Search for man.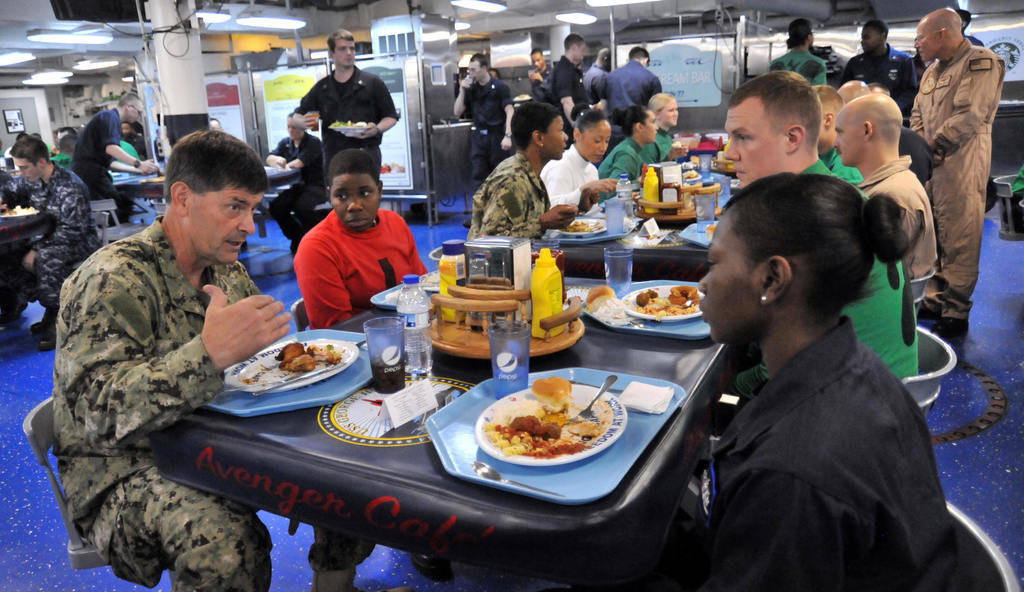
Found at pyautogui.locateOnScreen(833, 90, 937, 283).
